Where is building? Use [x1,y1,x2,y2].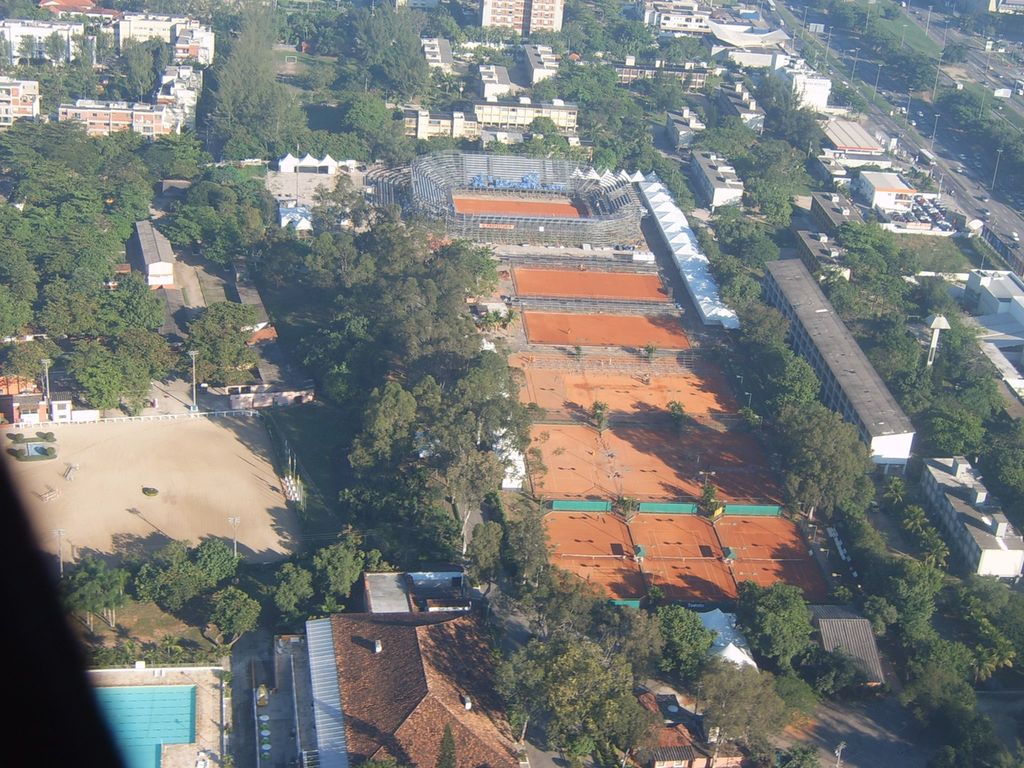
[138,224,173,285].
